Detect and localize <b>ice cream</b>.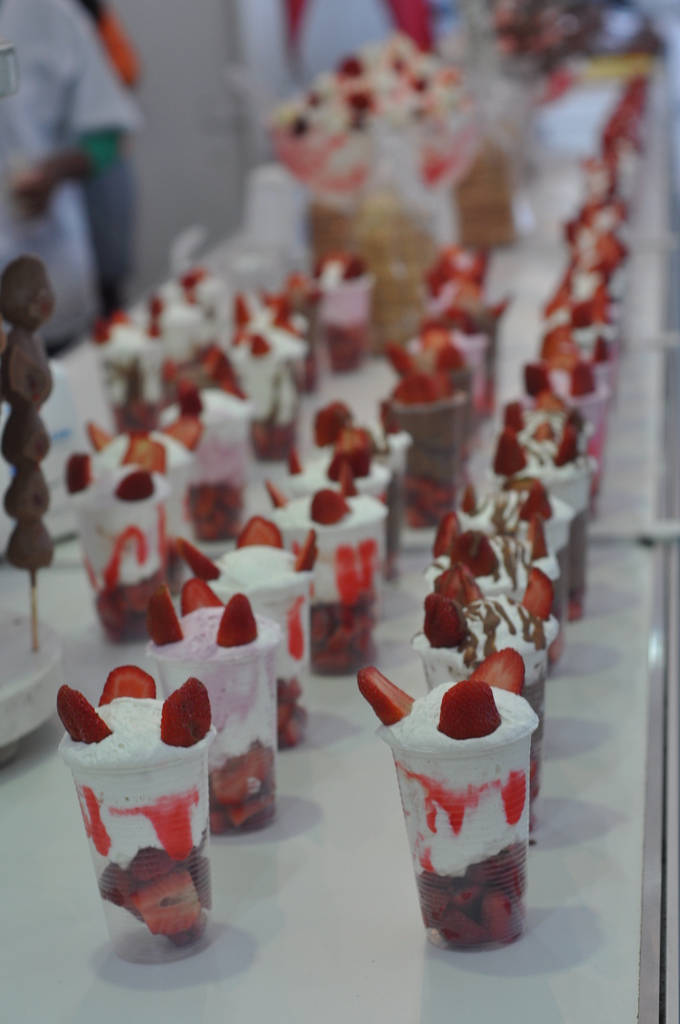
Localized at select_region(314, 250, 384, 333).
